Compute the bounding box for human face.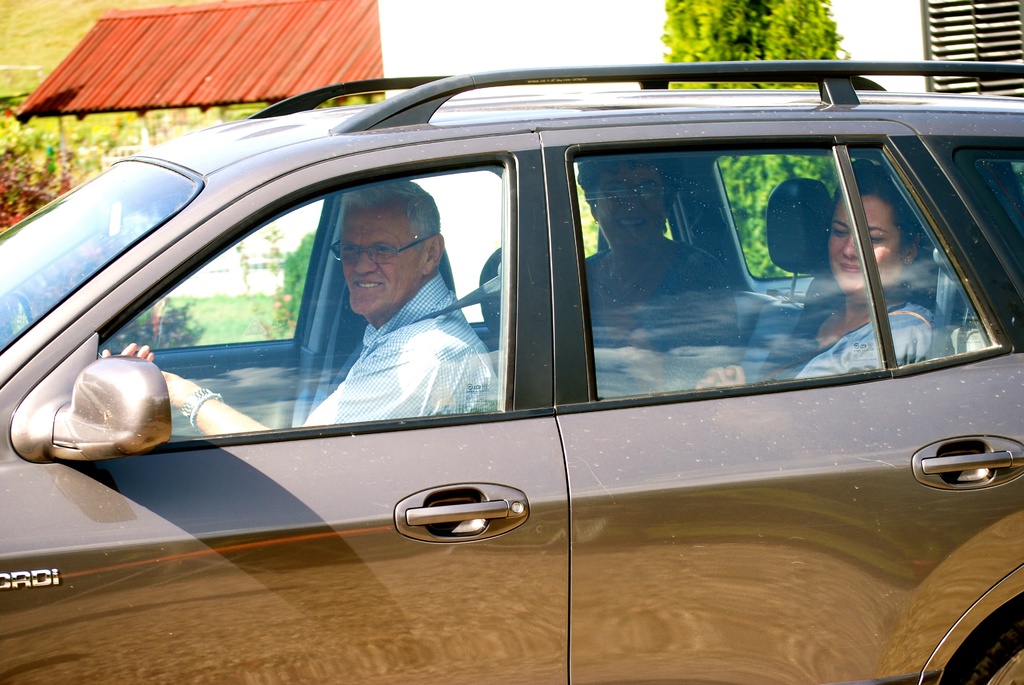
<box>343,206,423,316</box>.
